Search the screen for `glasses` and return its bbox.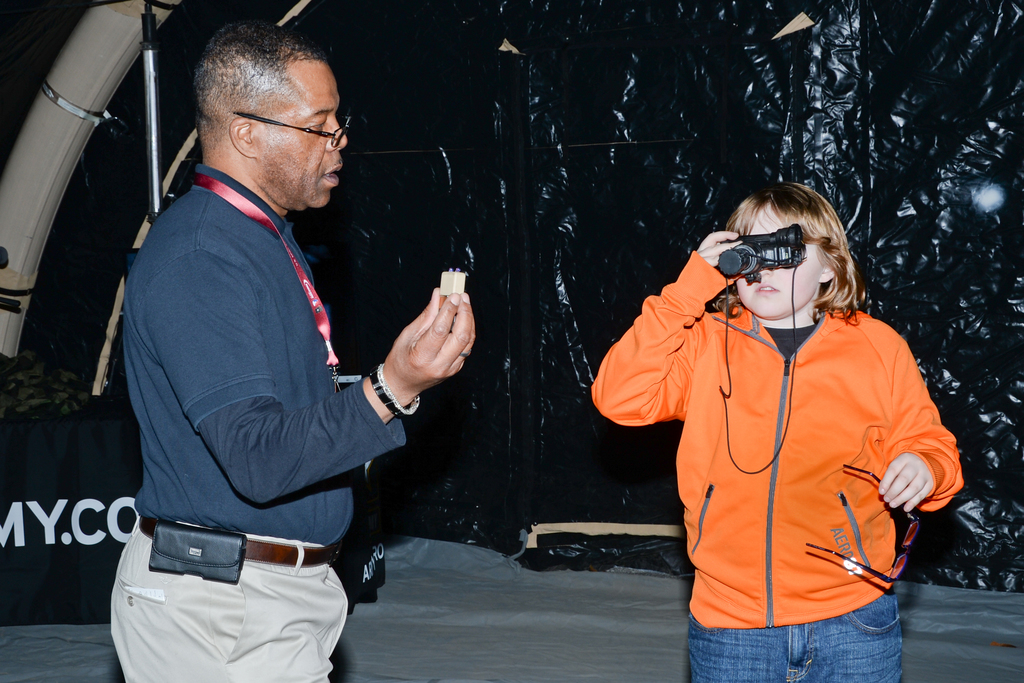
Found: [left=230, top=109, right=353, bottom=154].
